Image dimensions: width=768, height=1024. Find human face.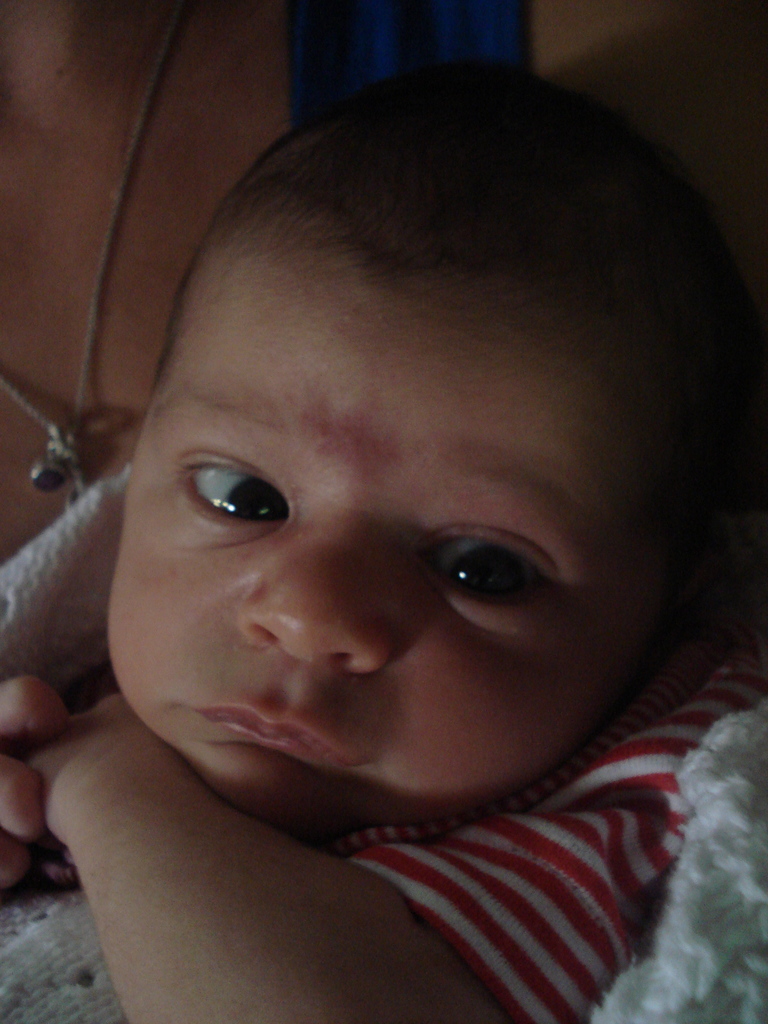
crop(104, 239, 656, 847).
